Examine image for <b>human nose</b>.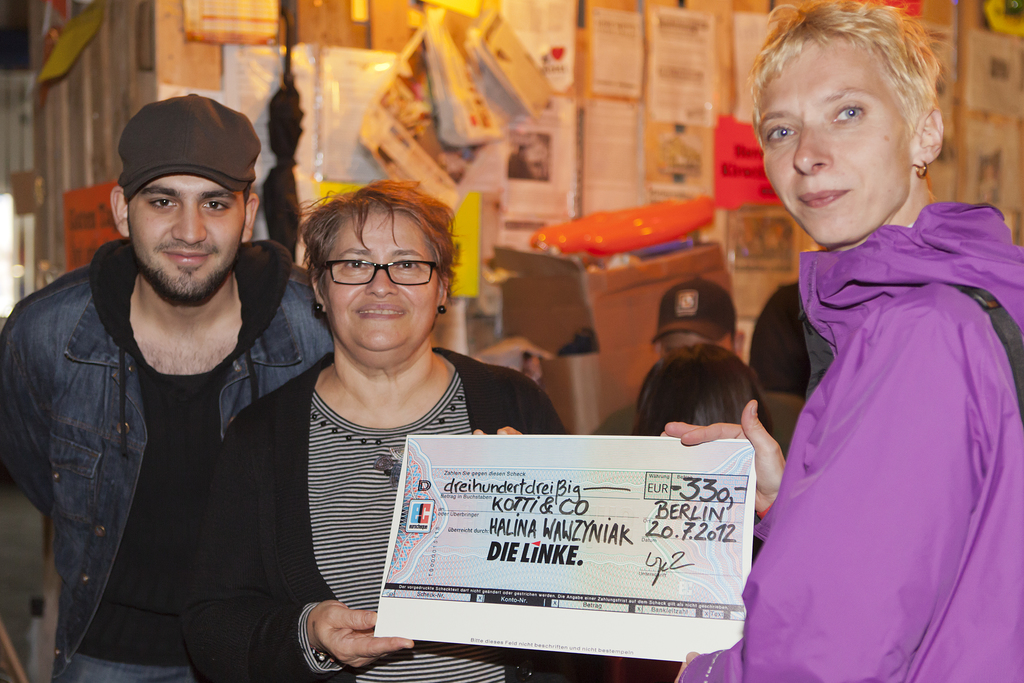
Examination result: locate(362, 265, 394, 297).
